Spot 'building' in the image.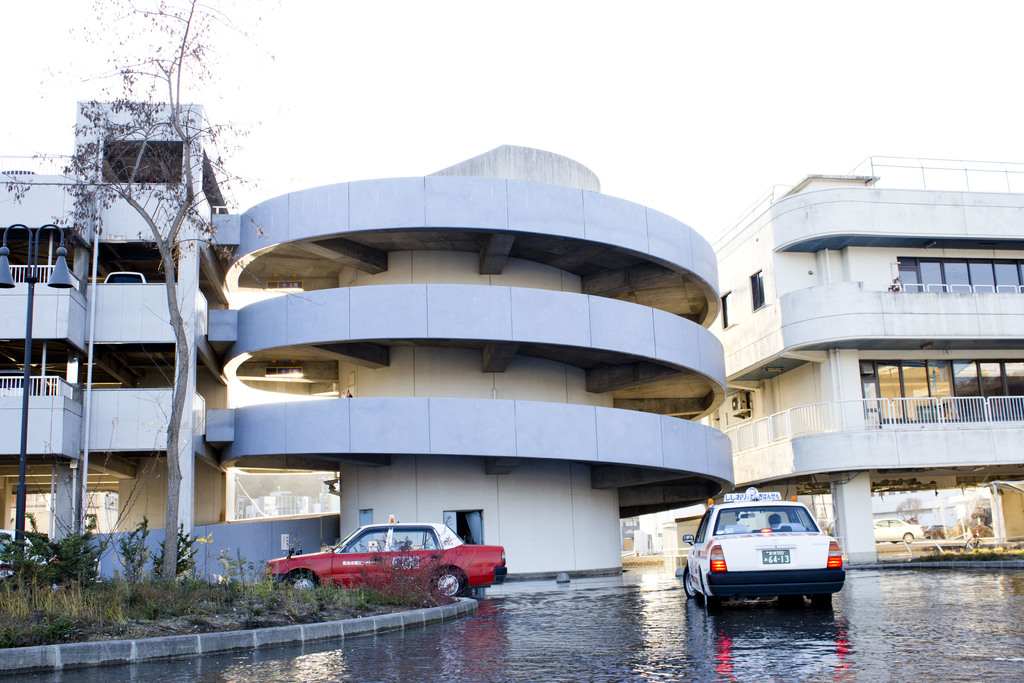
'building' found at rect(200, 131, 729, 584).
